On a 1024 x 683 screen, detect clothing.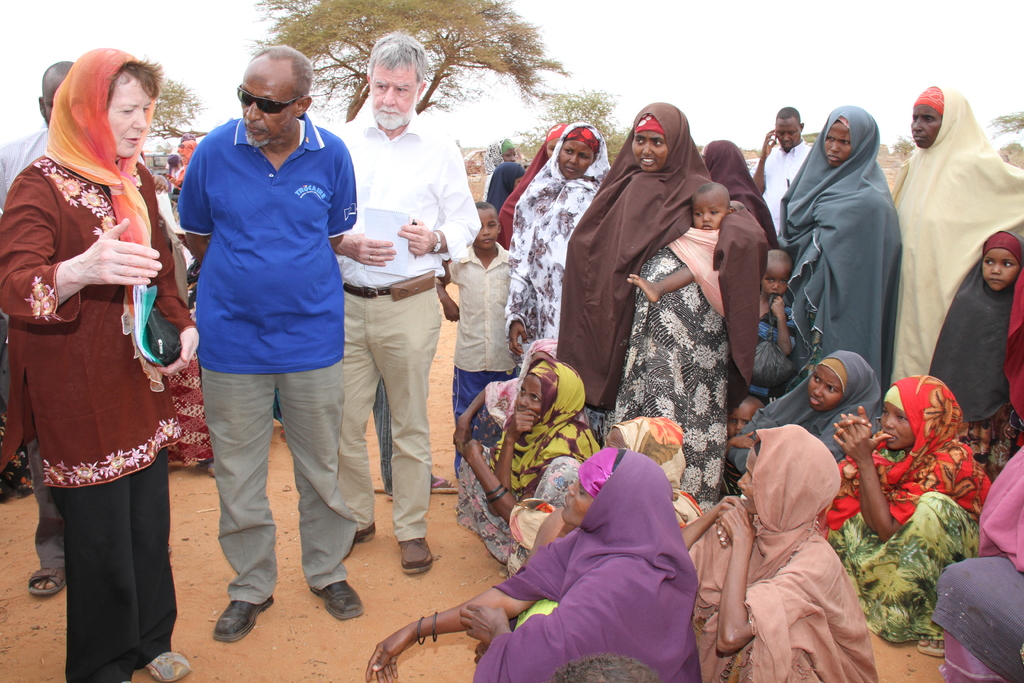
Rect(183, 117, 364, 379).
